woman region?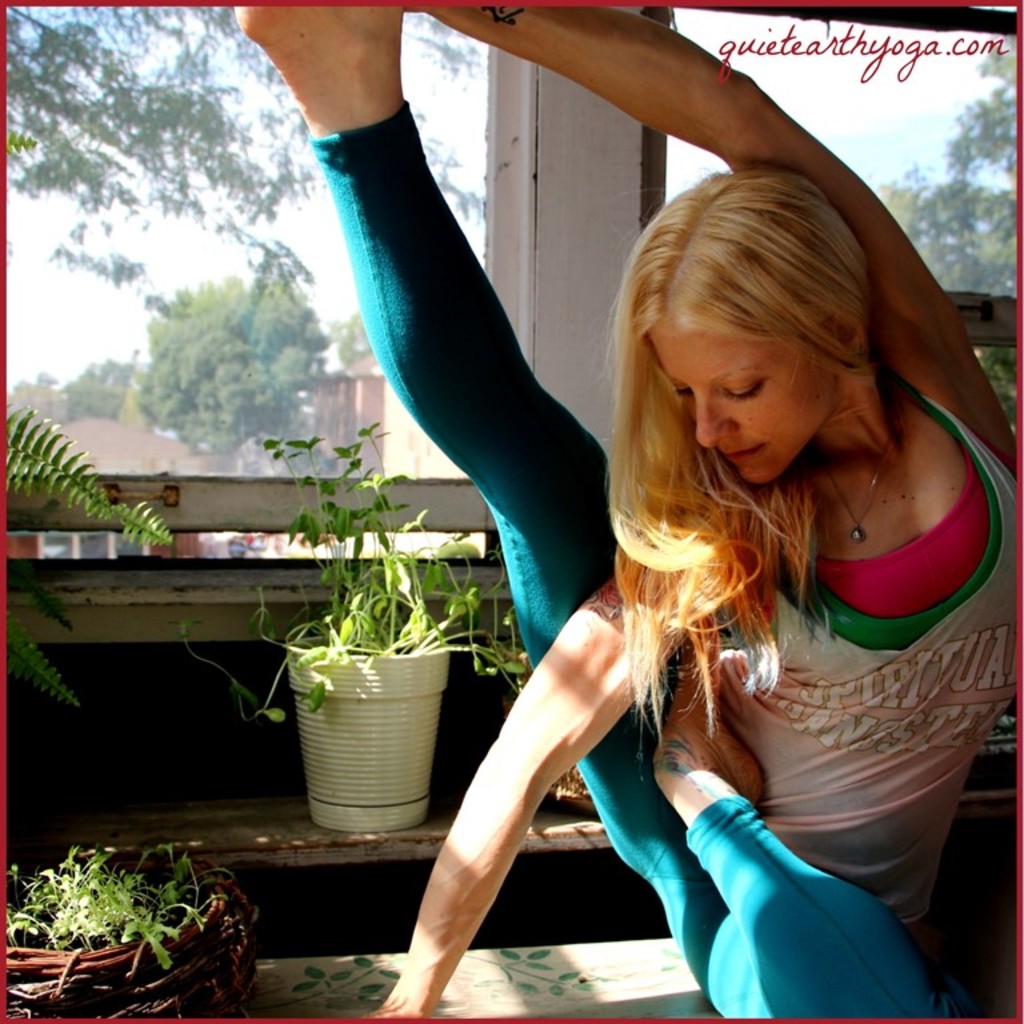
box(255, 44, 981, 1017)
